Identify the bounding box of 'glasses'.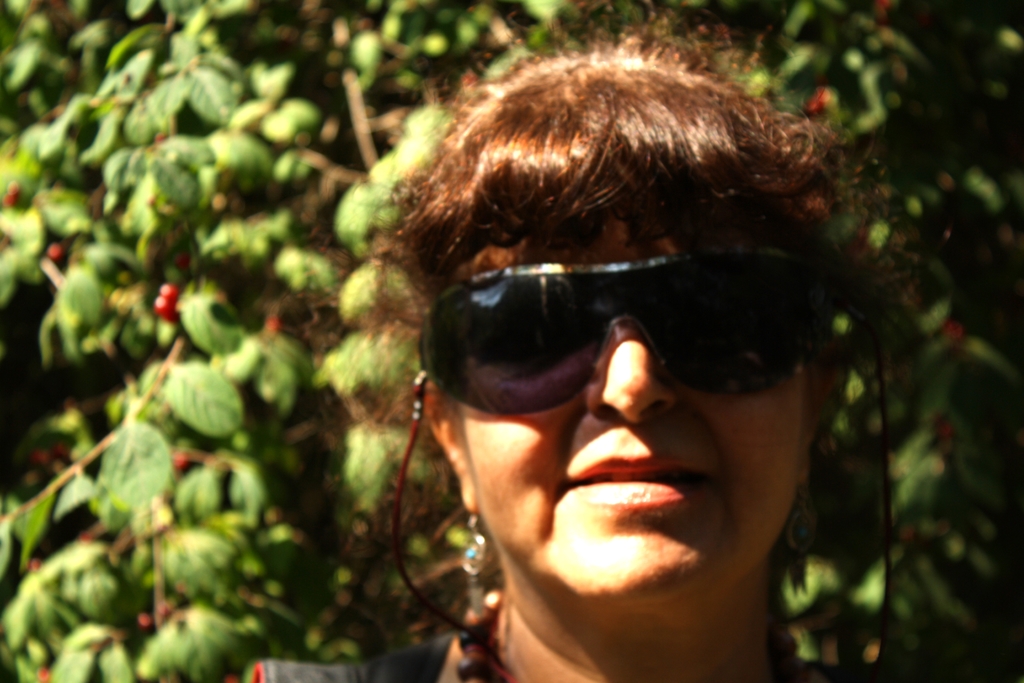
<box>436,260,803,403</box>.
